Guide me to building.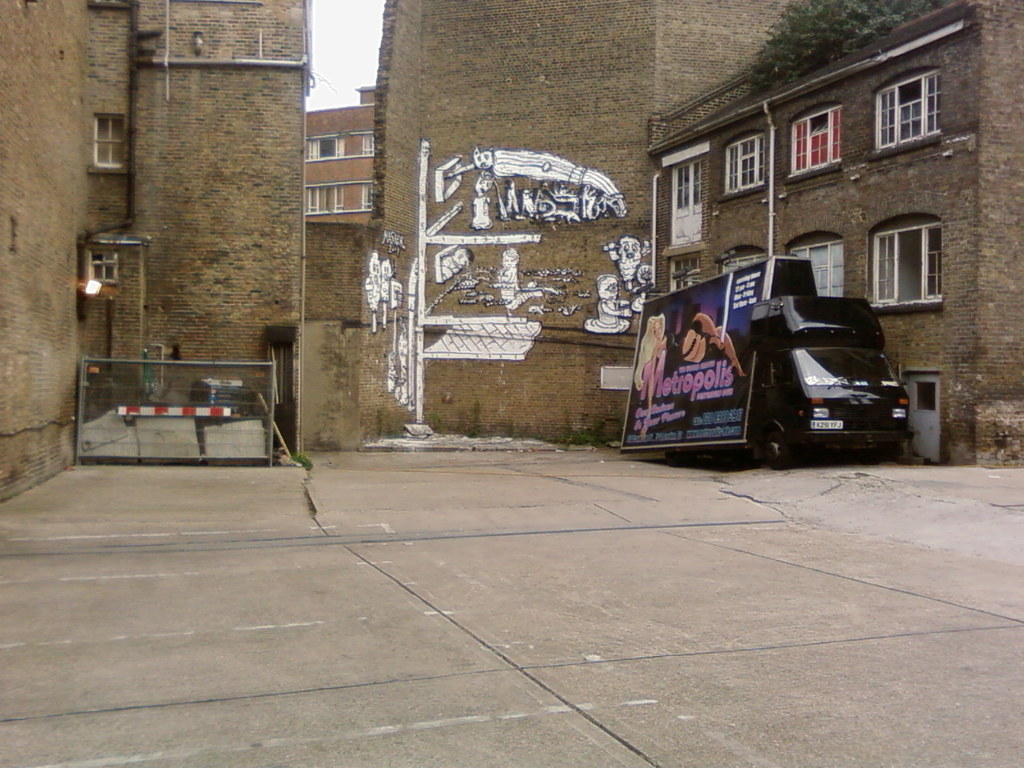
Guidance: (0,0,1023,502).
